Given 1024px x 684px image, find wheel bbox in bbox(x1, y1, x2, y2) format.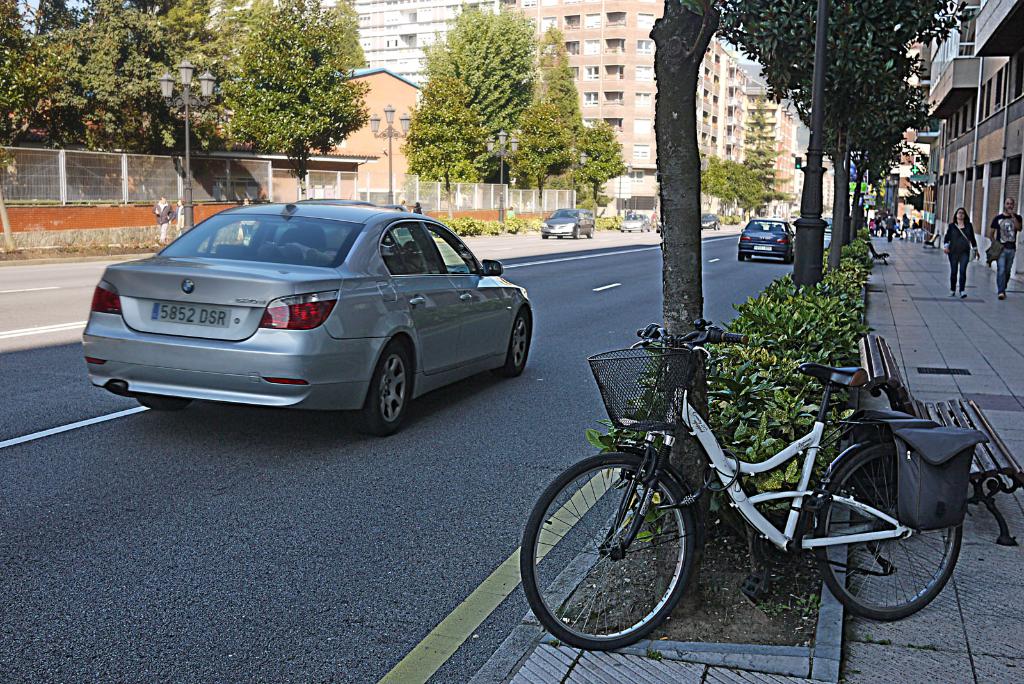
bbox(745, 254, 752, 259).
